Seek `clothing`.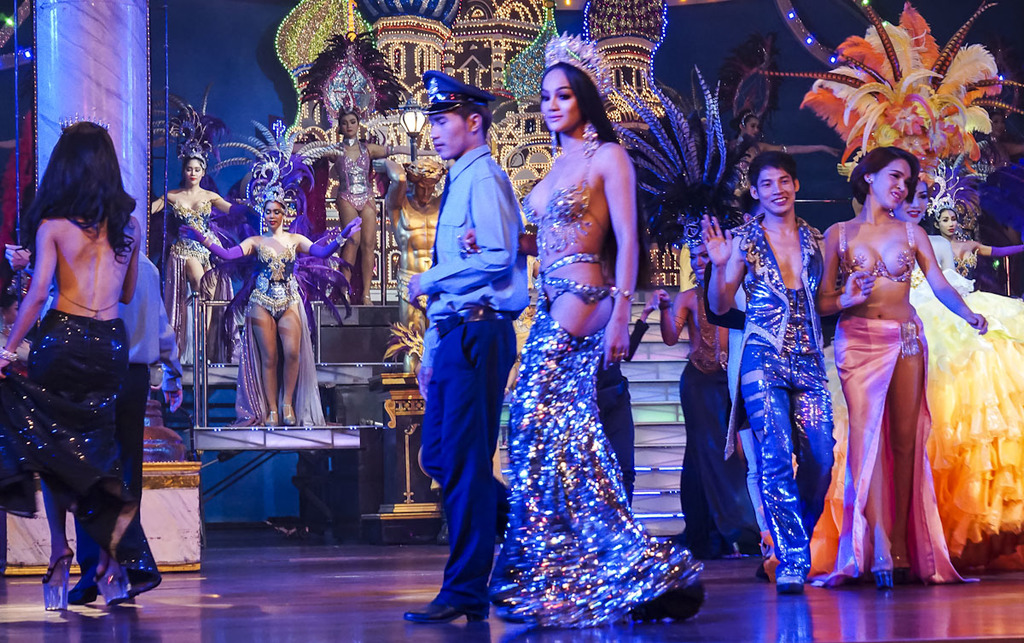
[x1=833, y1=219, x2=979, y2=578].
